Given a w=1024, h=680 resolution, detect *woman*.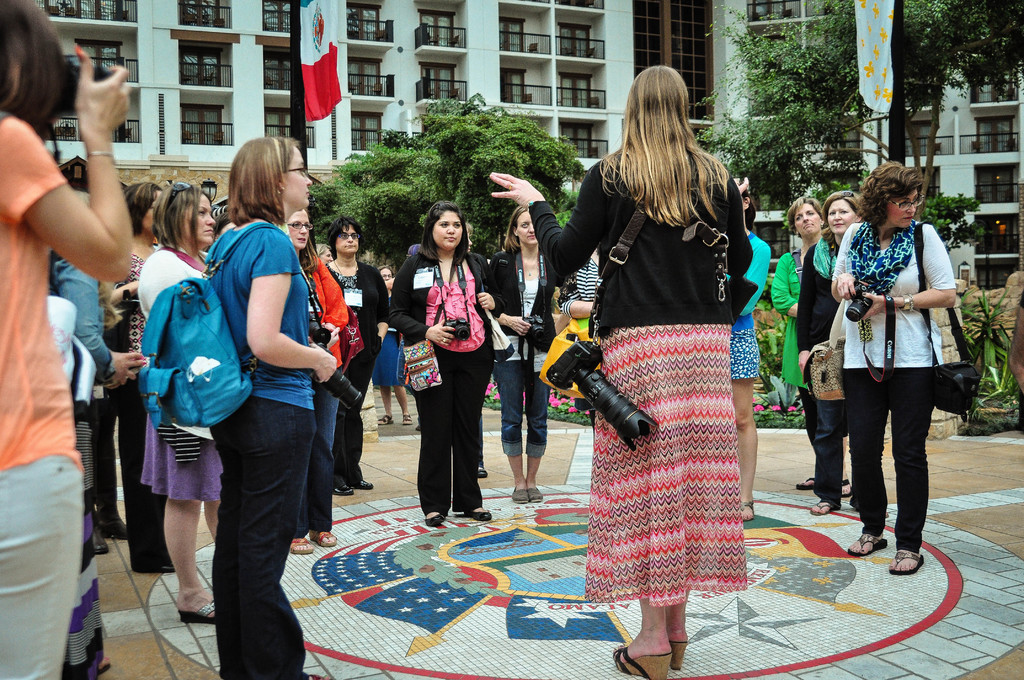
(278,207,355,560).
